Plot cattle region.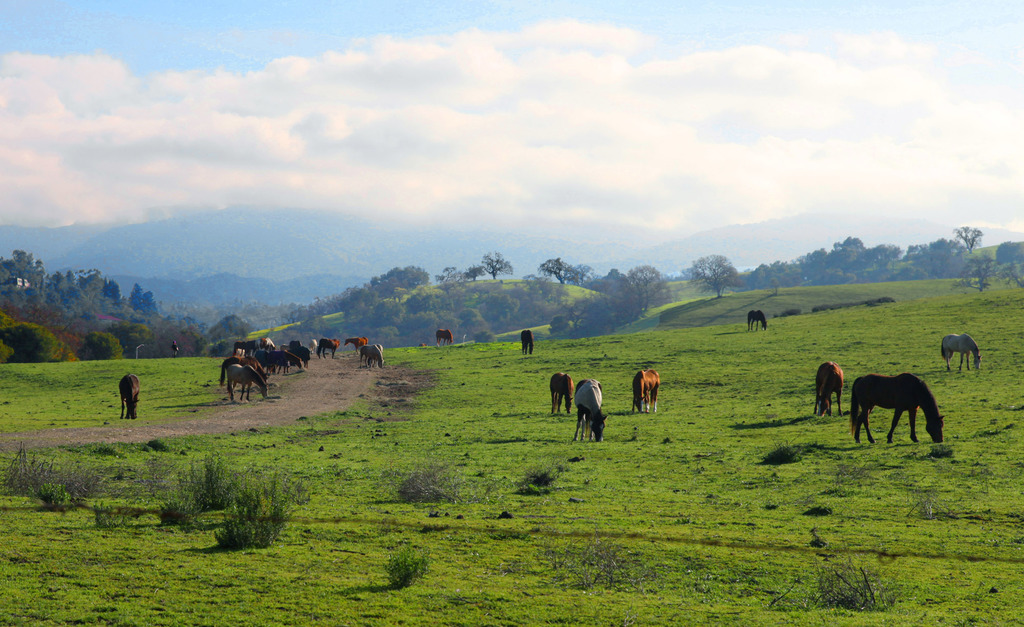
Plotted at l=359, t=344, r=383, b=370.
